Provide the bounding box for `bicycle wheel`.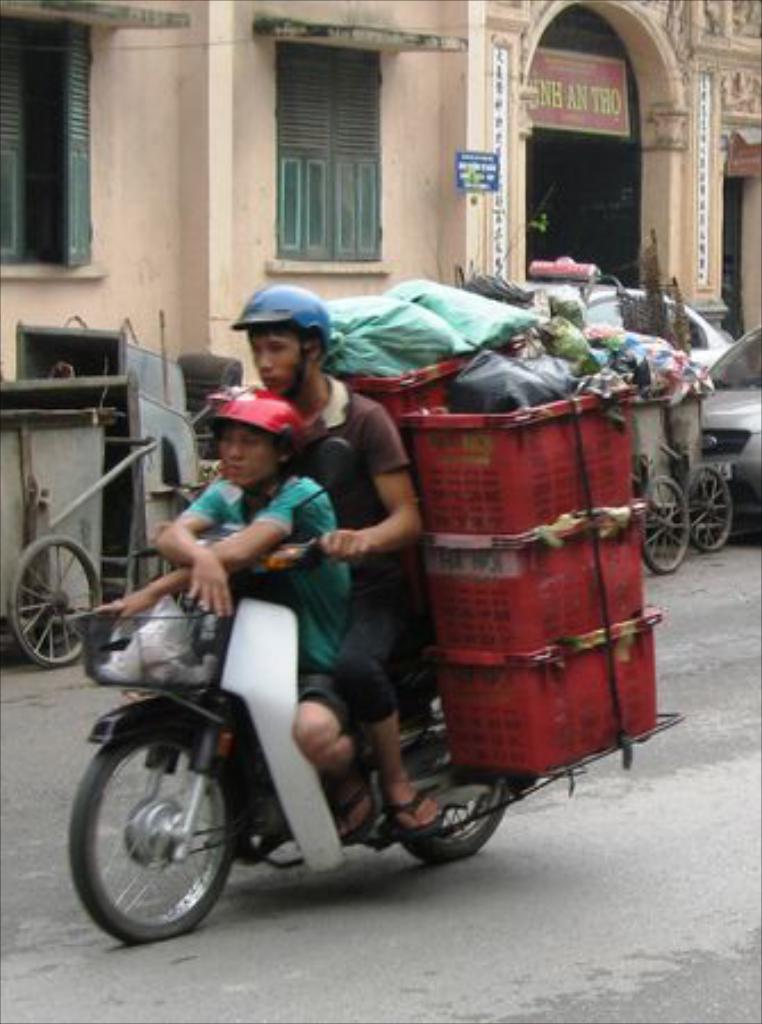
bbox(676, 473, 732, 546).
